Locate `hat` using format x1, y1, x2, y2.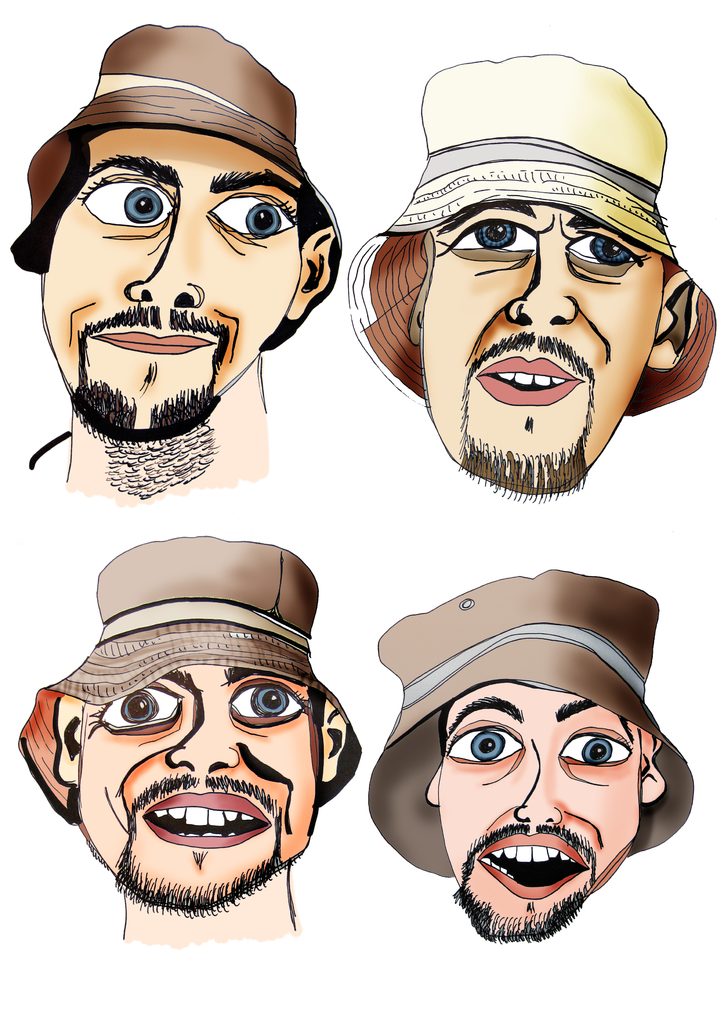
15, 532, 363, 829.
